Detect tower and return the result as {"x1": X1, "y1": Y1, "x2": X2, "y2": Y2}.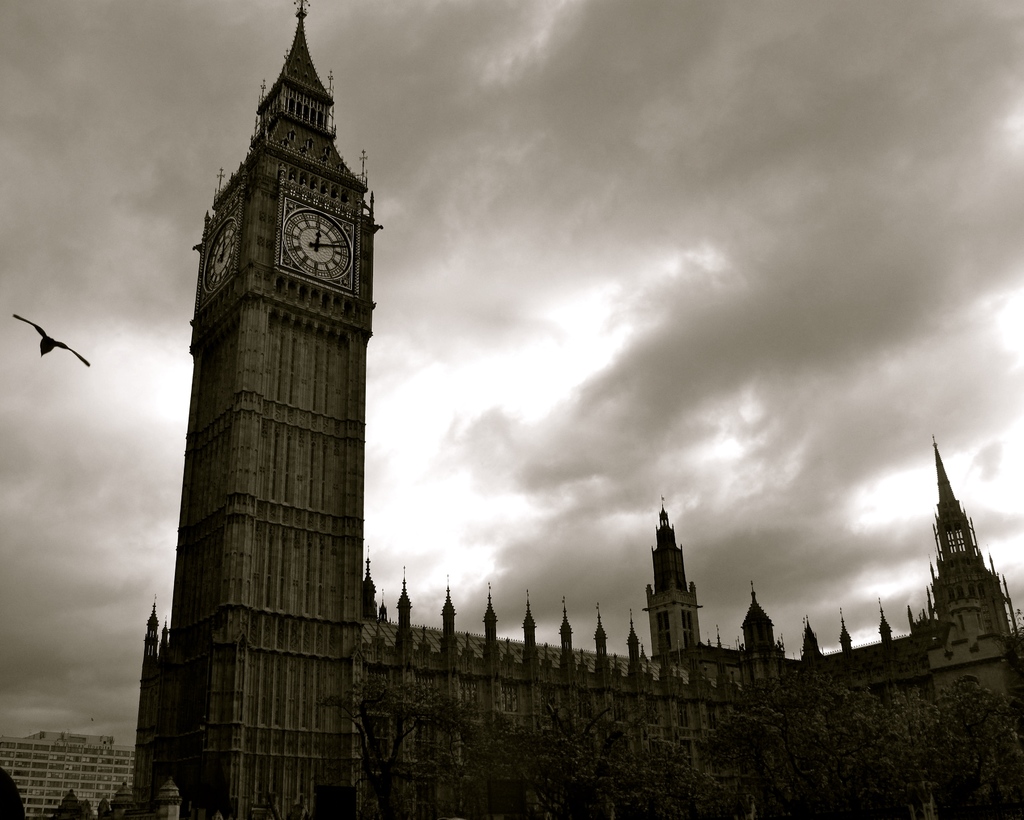
{"x1": 930, "y1": 440, "x2": 1017, "y2": 652}.
